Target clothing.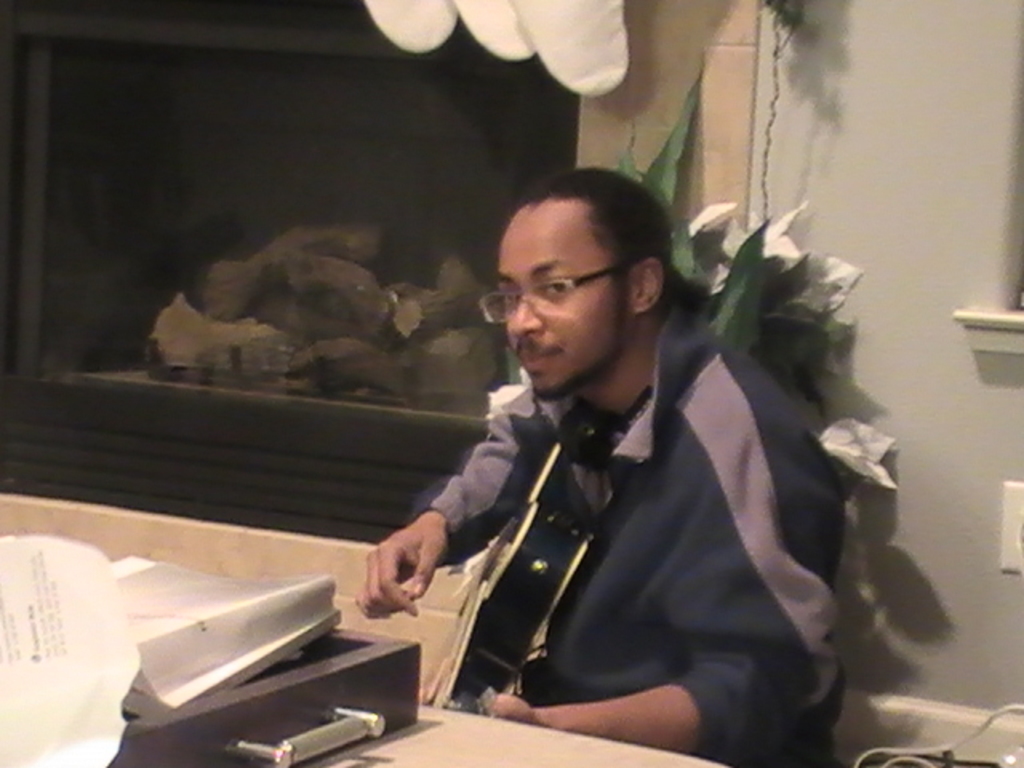
Target region: Rect(429, 315, 851, 766).
